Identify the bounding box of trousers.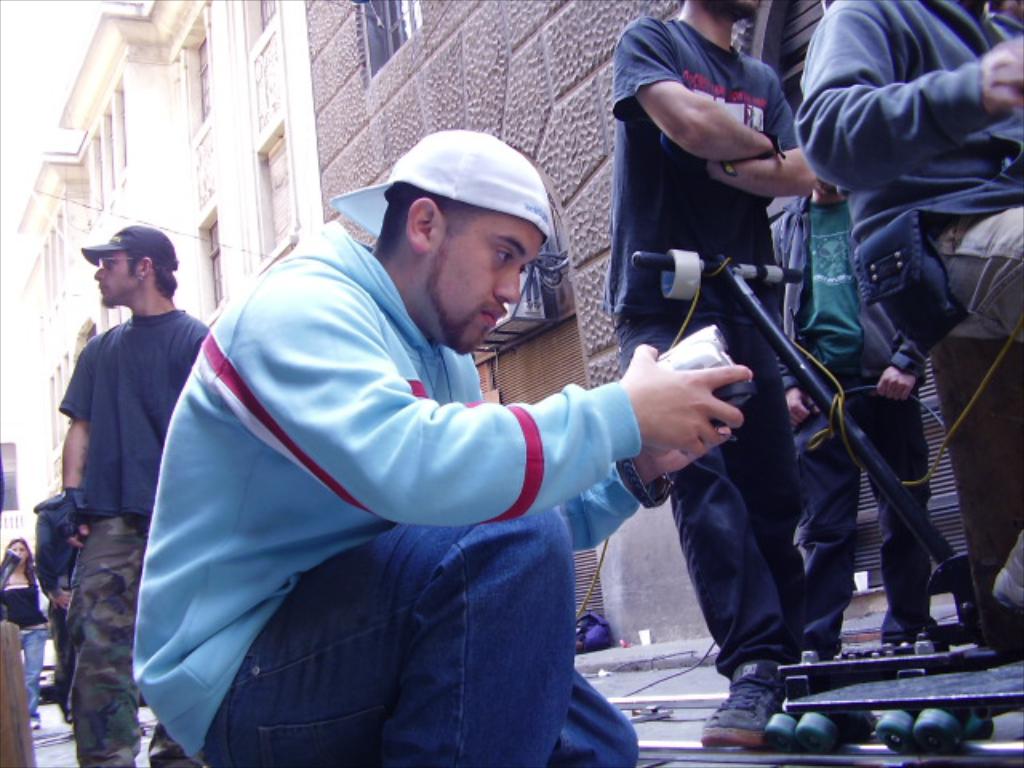
crop(200, 522, 637, 766).
